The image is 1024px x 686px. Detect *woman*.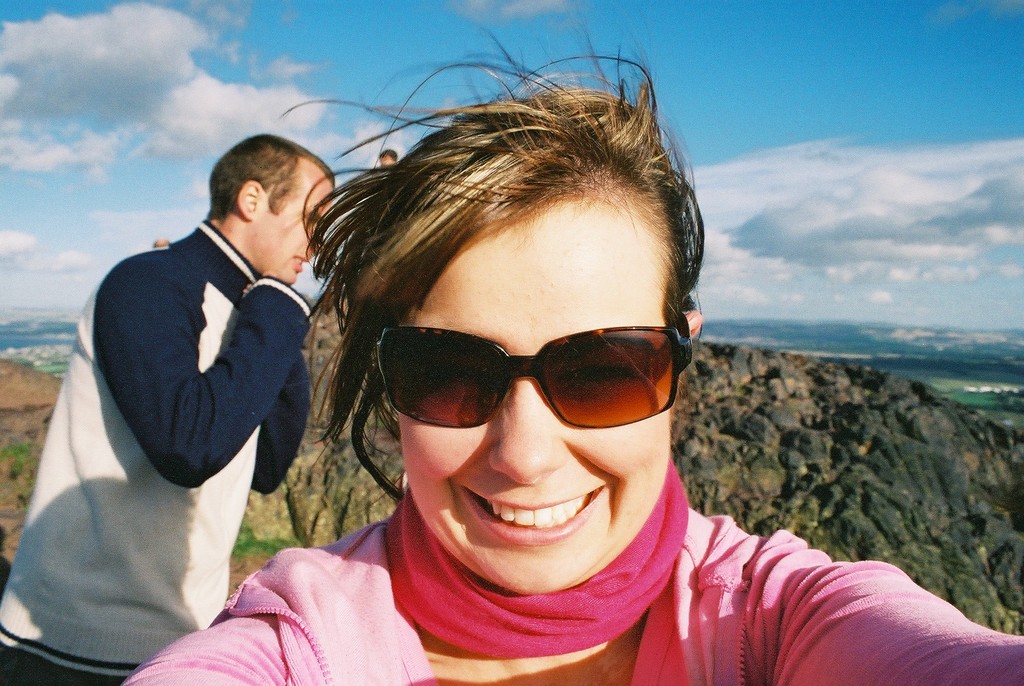
Detection: [117, 13, 1023, 685].
